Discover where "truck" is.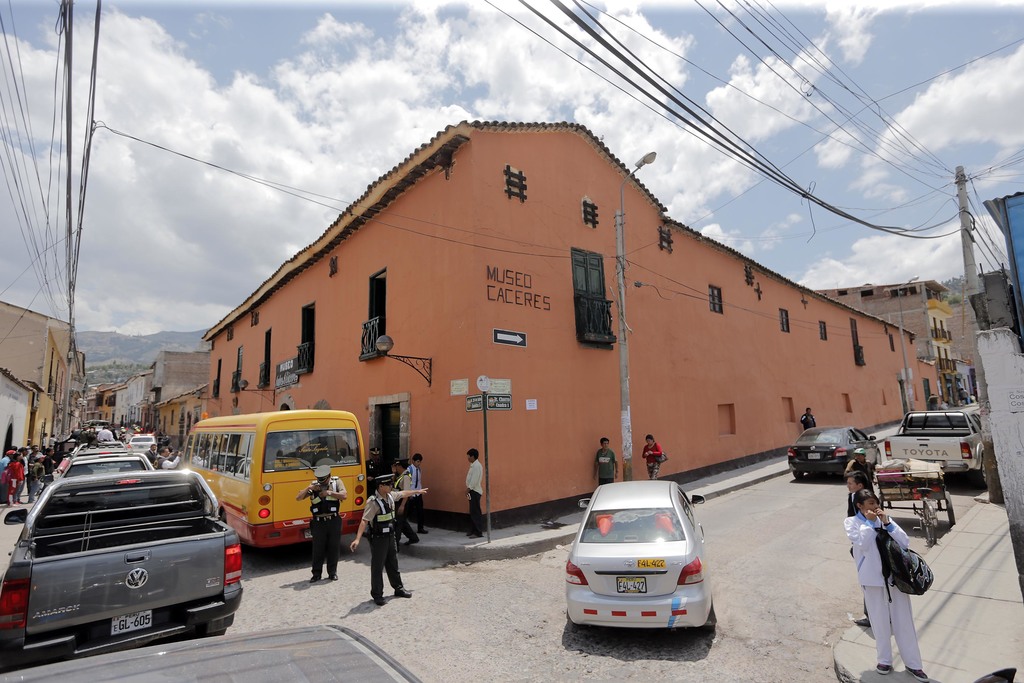
Discovered at select_region(0, 440, 248, 662).
